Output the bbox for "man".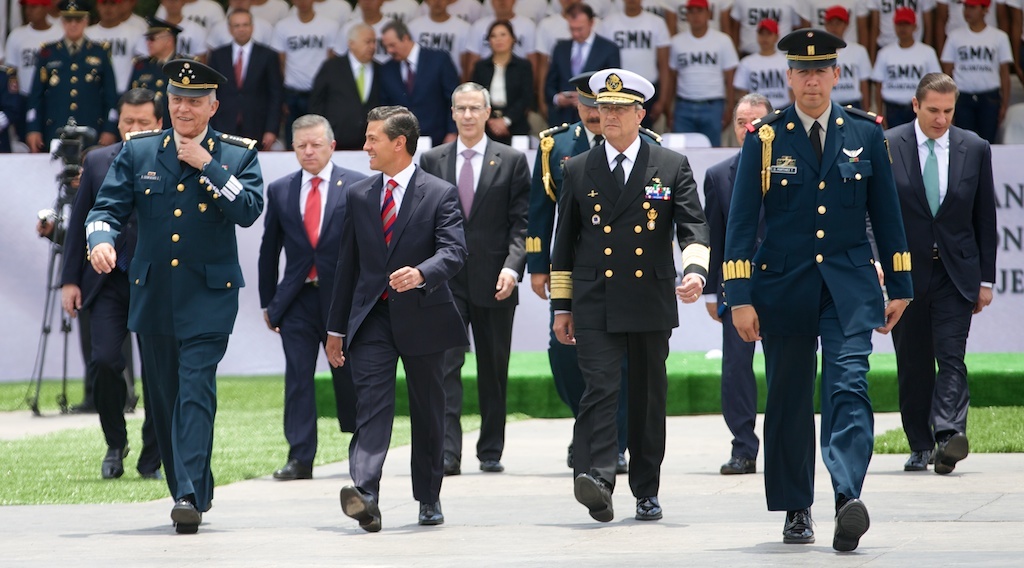
bbox(332, 100, 469, 535).
